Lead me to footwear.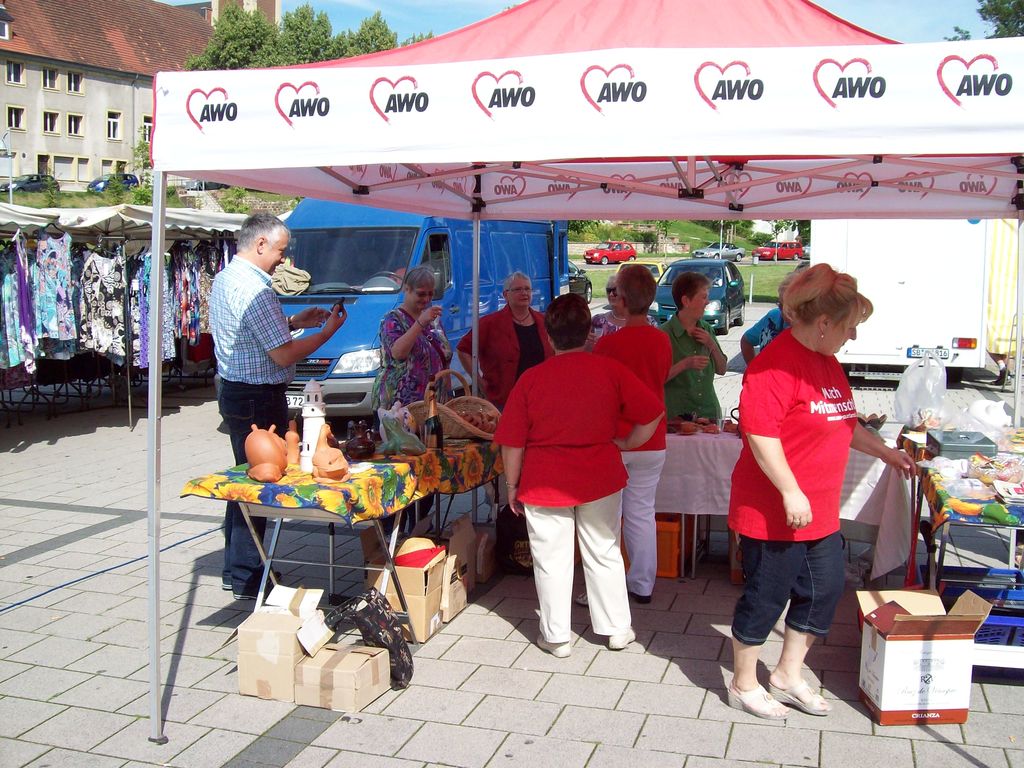
Lead to BBox(577, 593, 591, 607).
